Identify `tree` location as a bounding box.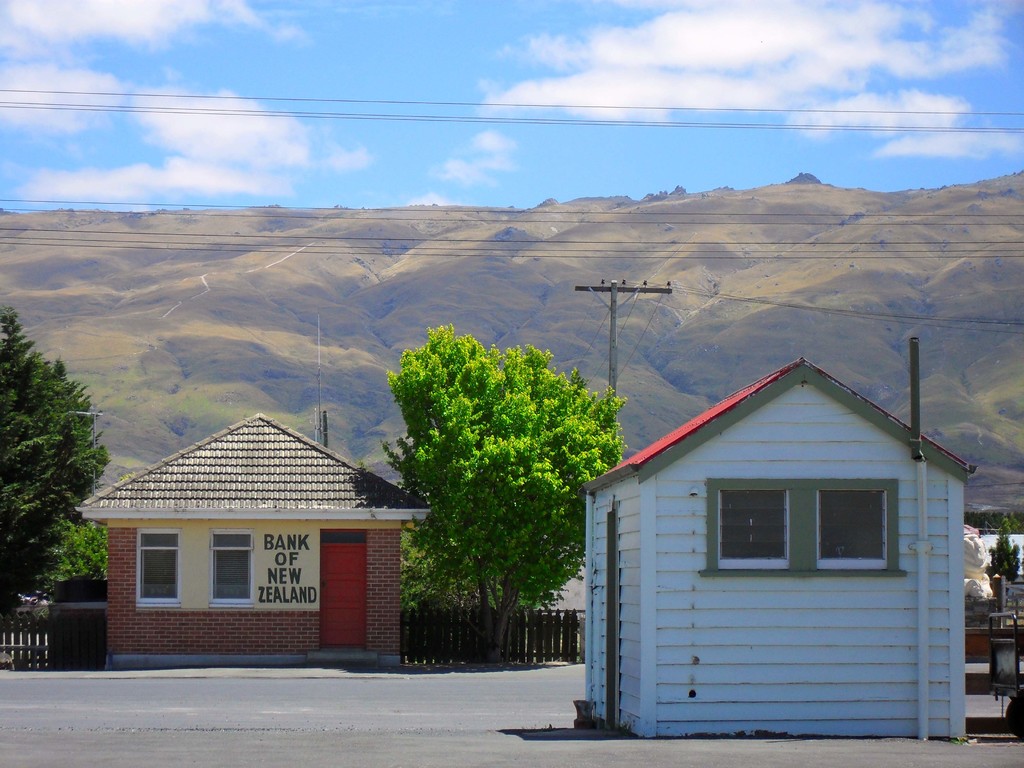
(left=977, top=509, right=1023, bottom=541).
